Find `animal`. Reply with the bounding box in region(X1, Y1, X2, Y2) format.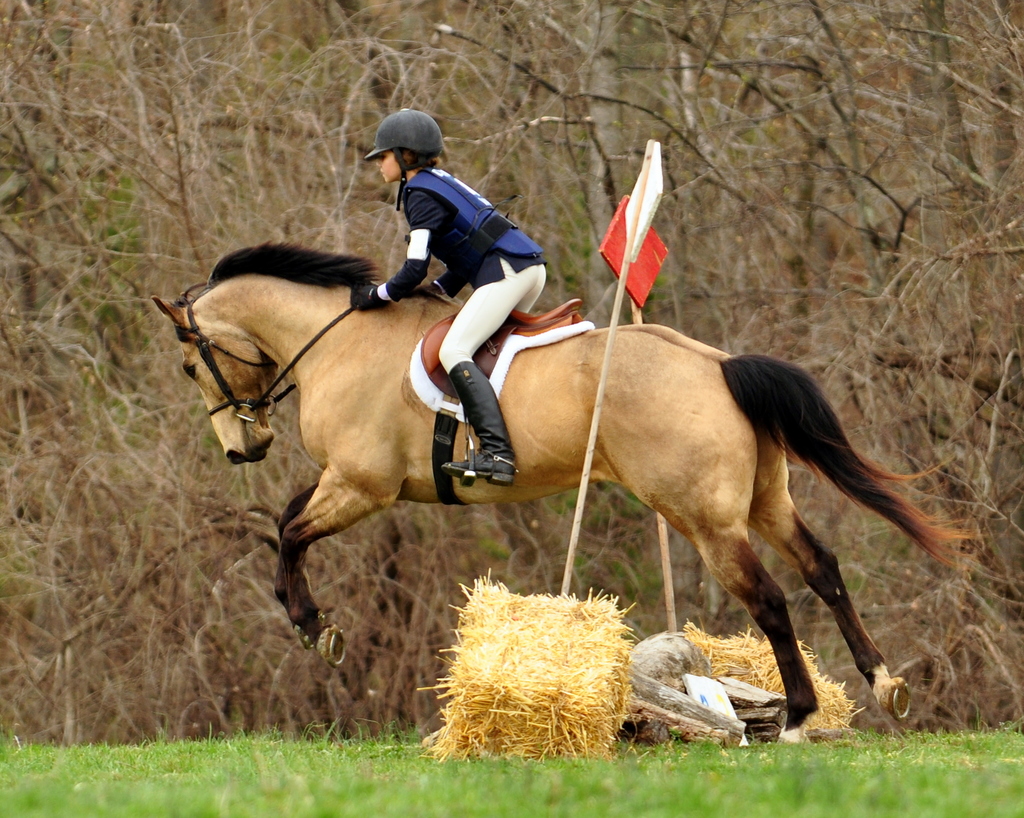
region(146, 227, 996, 746).
